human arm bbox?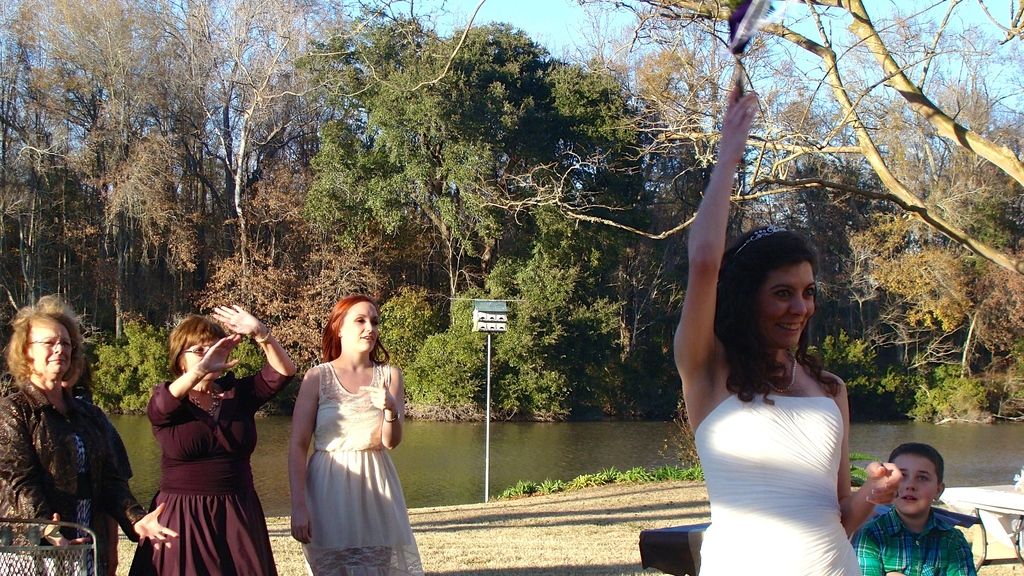
l=851, t=511, r=882, b=575
